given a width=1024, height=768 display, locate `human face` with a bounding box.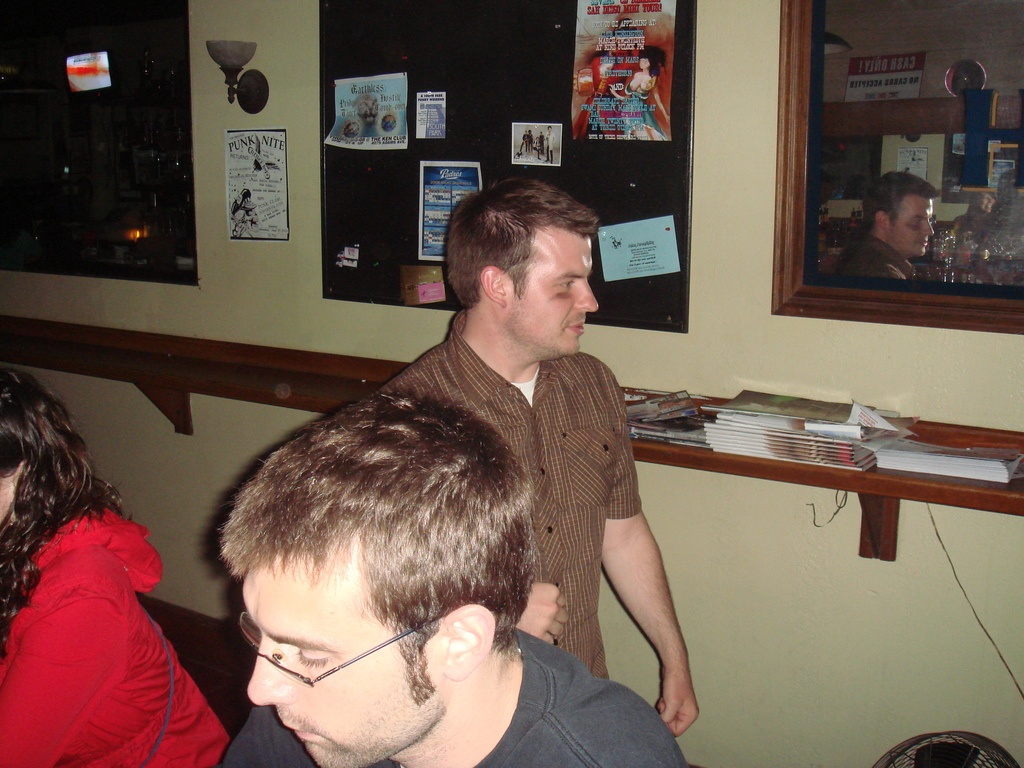
Located: {"x1": 248, "y1": 561, "x2": 449, "y2": 767}.
